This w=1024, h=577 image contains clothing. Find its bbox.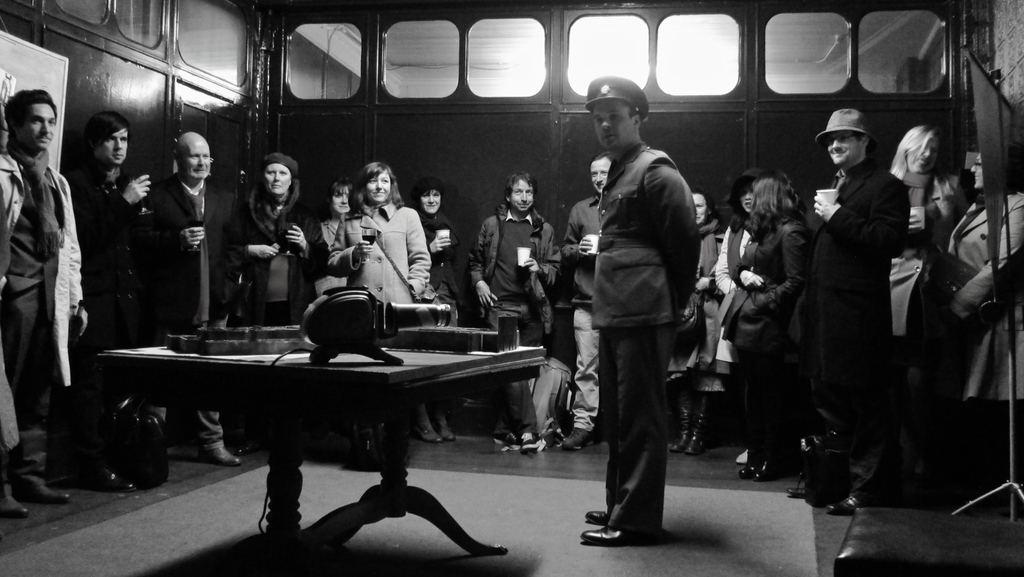
crop(874, 162, 967, 339).
